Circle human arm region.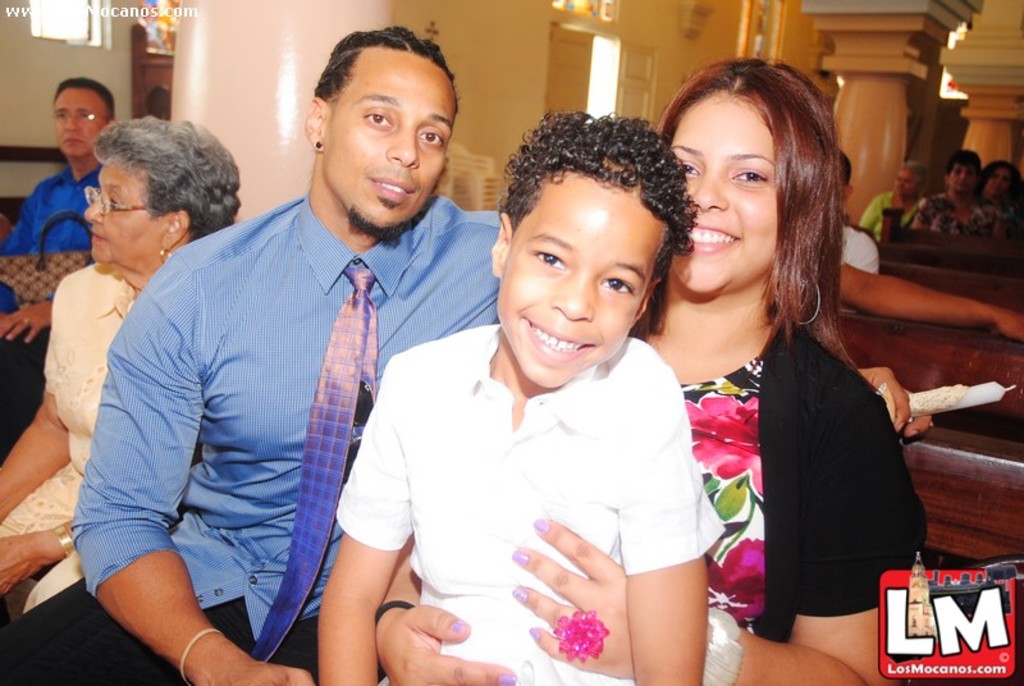
Region: bbox(374, 522, 512, 685).
